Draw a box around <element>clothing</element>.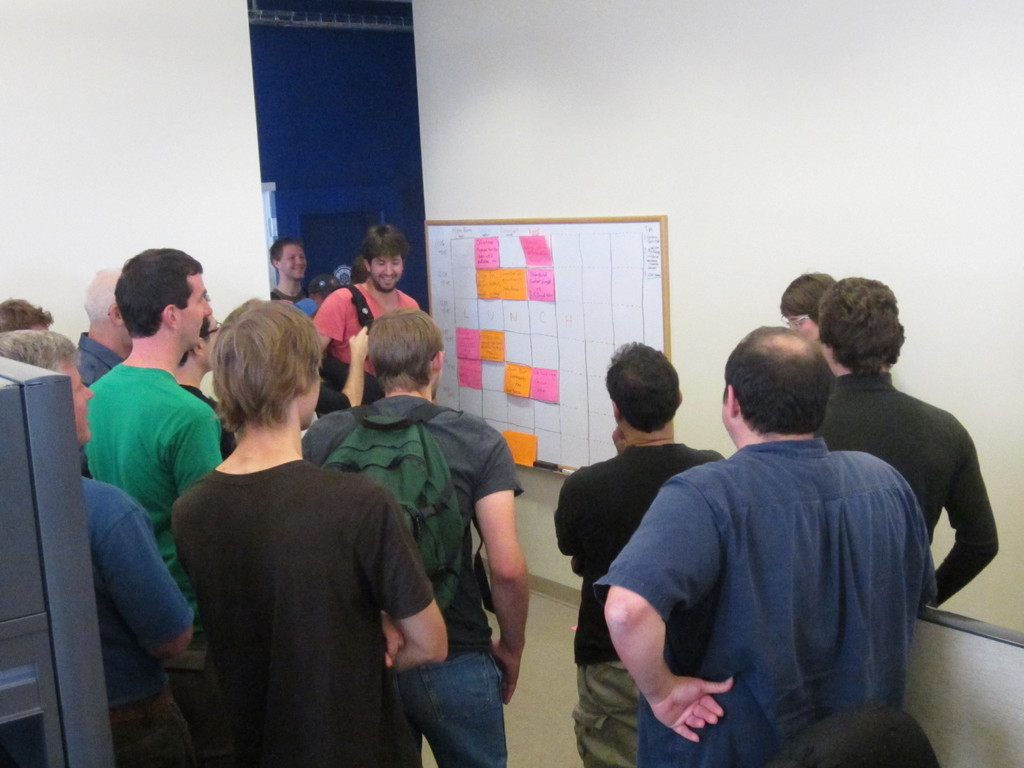
(76,328,109,380).
